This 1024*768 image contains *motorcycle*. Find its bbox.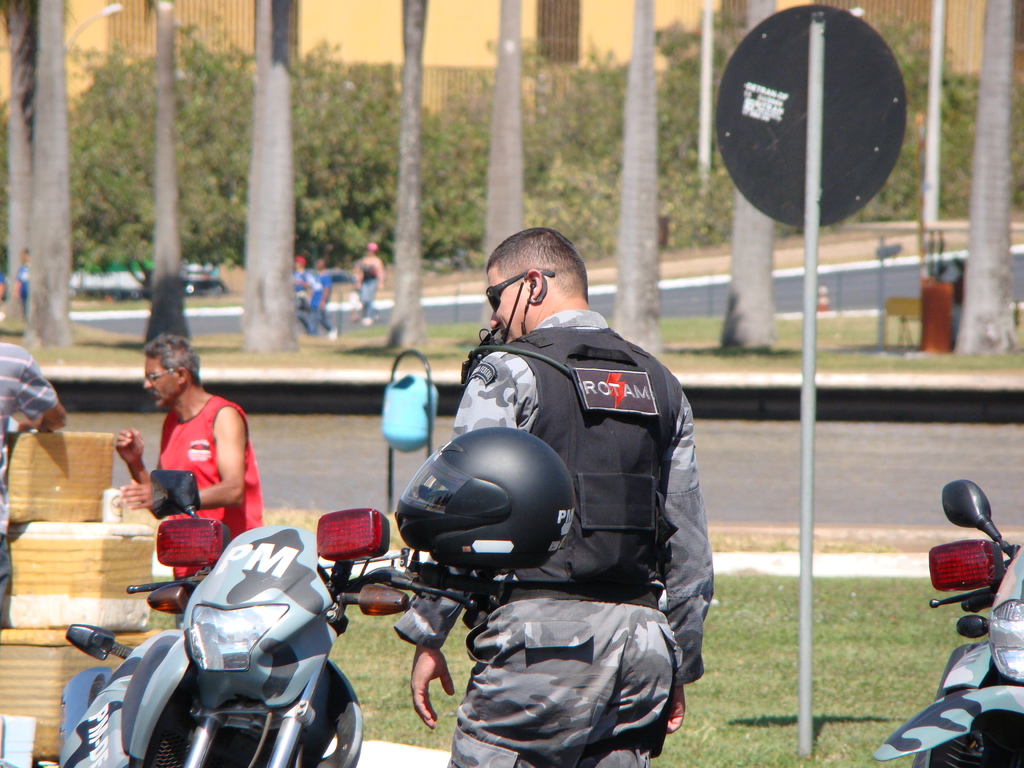
140:557:364:767.
